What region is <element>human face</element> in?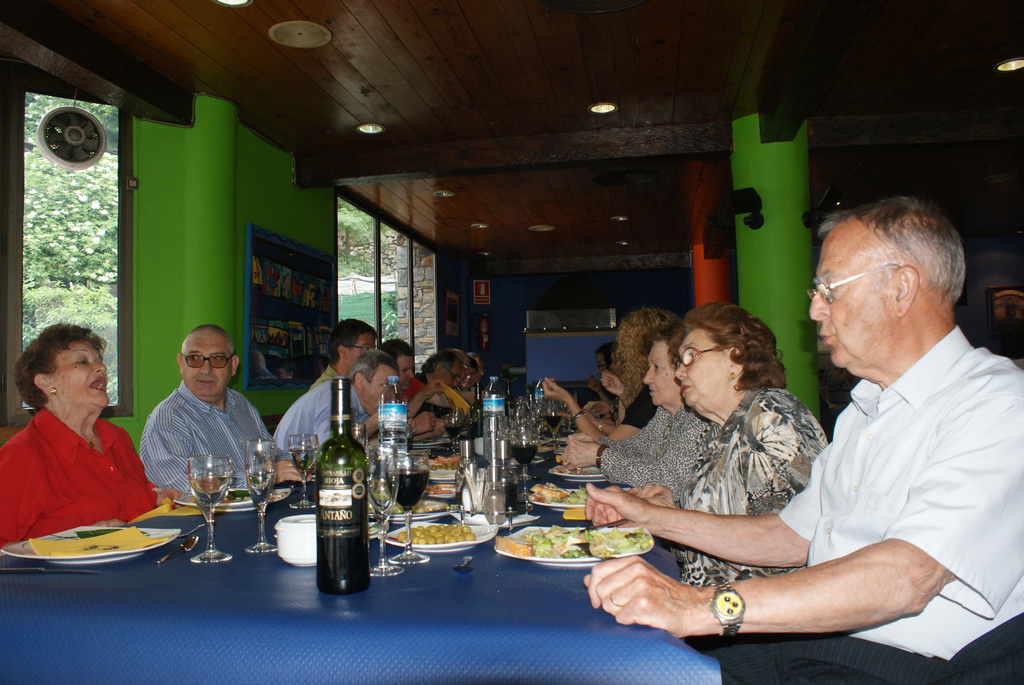
(x1=50, y1=342, x2=108, y2=404).
